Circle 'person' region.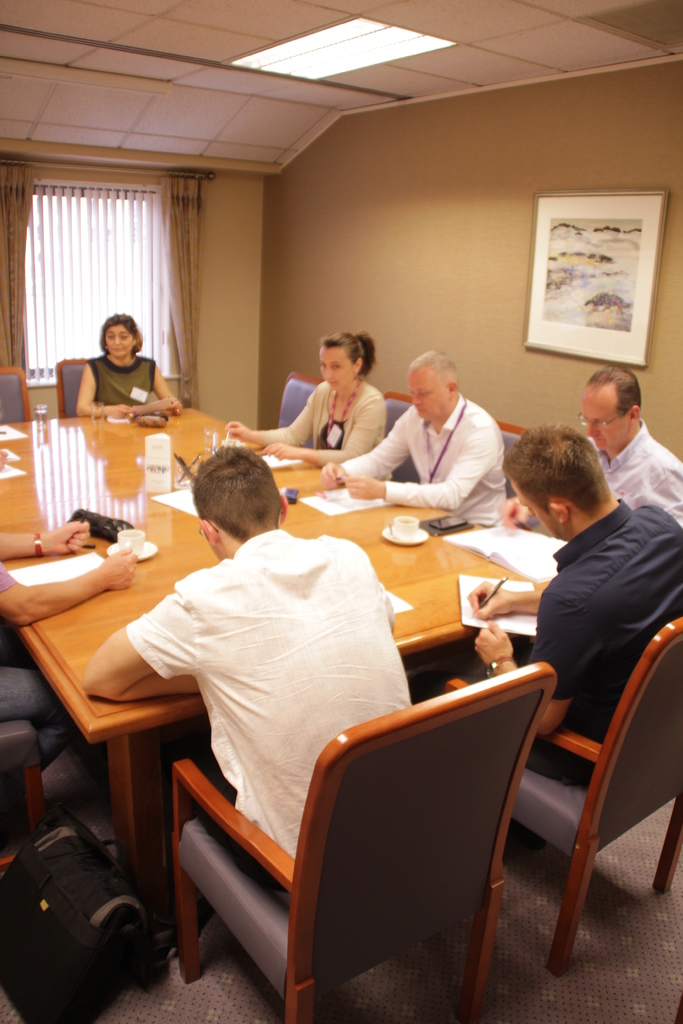
Region: 329/349/522/524.
